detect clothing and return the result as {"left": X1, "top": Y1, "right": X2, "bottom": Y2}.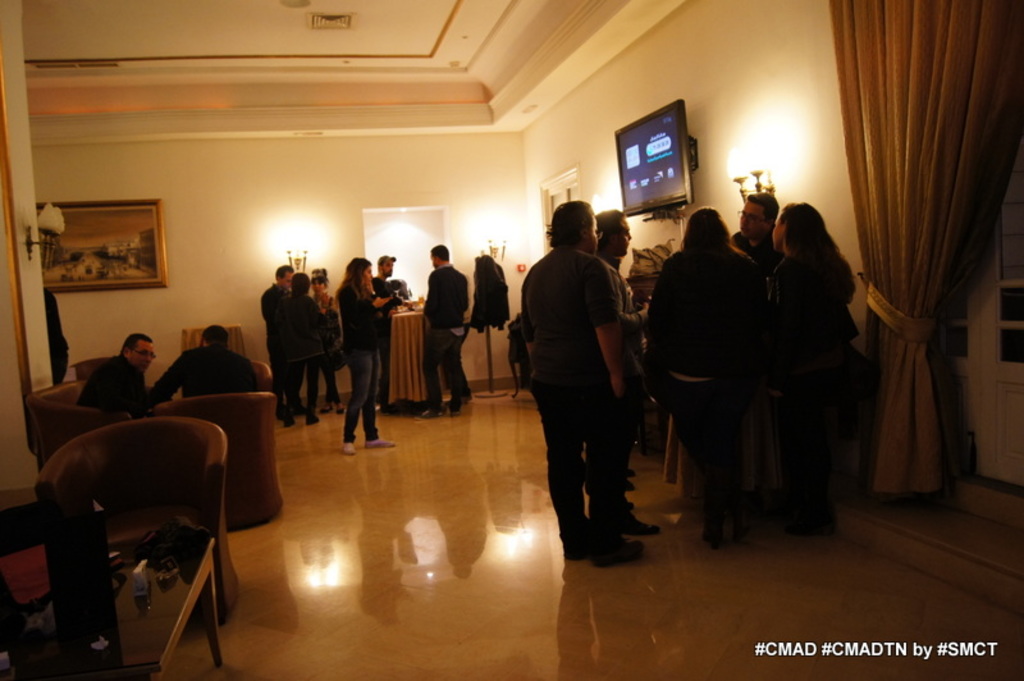
{"left": 73, "top": 351, "right": 145, "bottom": 421}.
